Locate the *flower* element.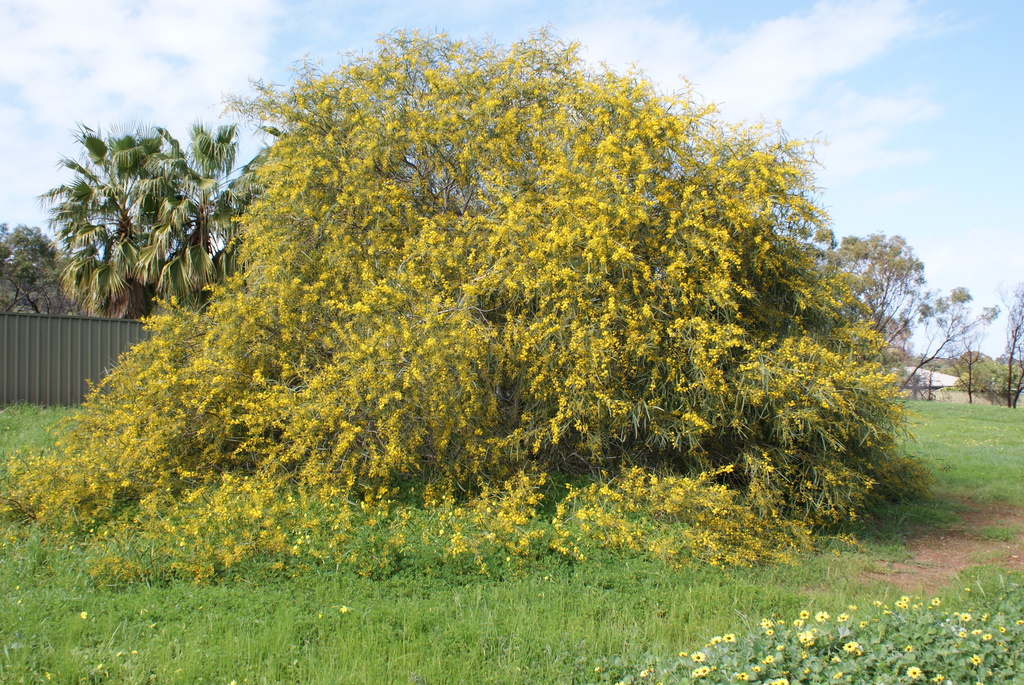
Element bbox: [x1=901, y1=603, x2=909, y2=611].
